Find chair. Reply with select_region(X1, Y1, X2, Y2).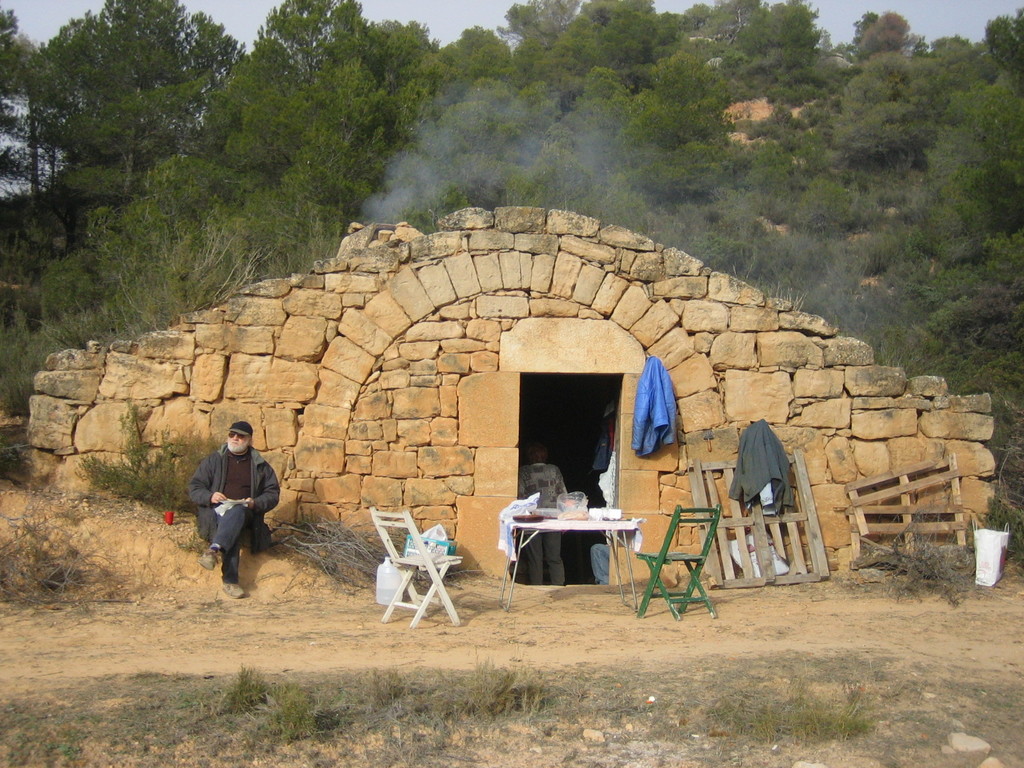
select_region(356, 521, 467, 630).
